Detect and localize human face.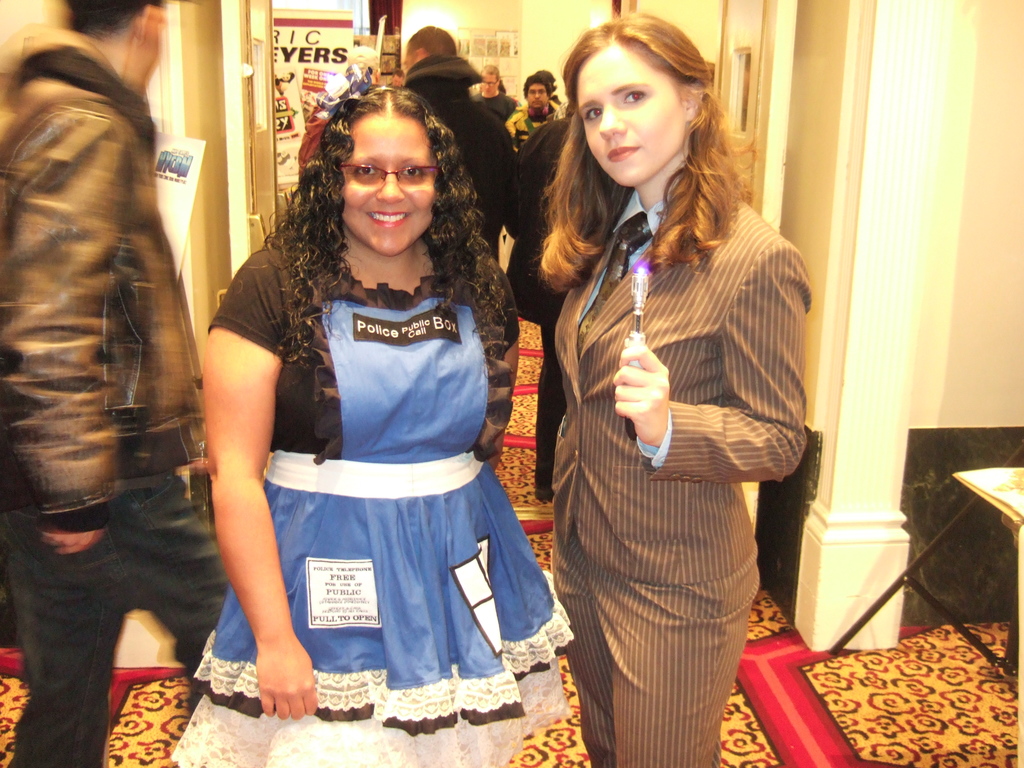
Localized at [left=479, top=66, right=500, bottom=98].
